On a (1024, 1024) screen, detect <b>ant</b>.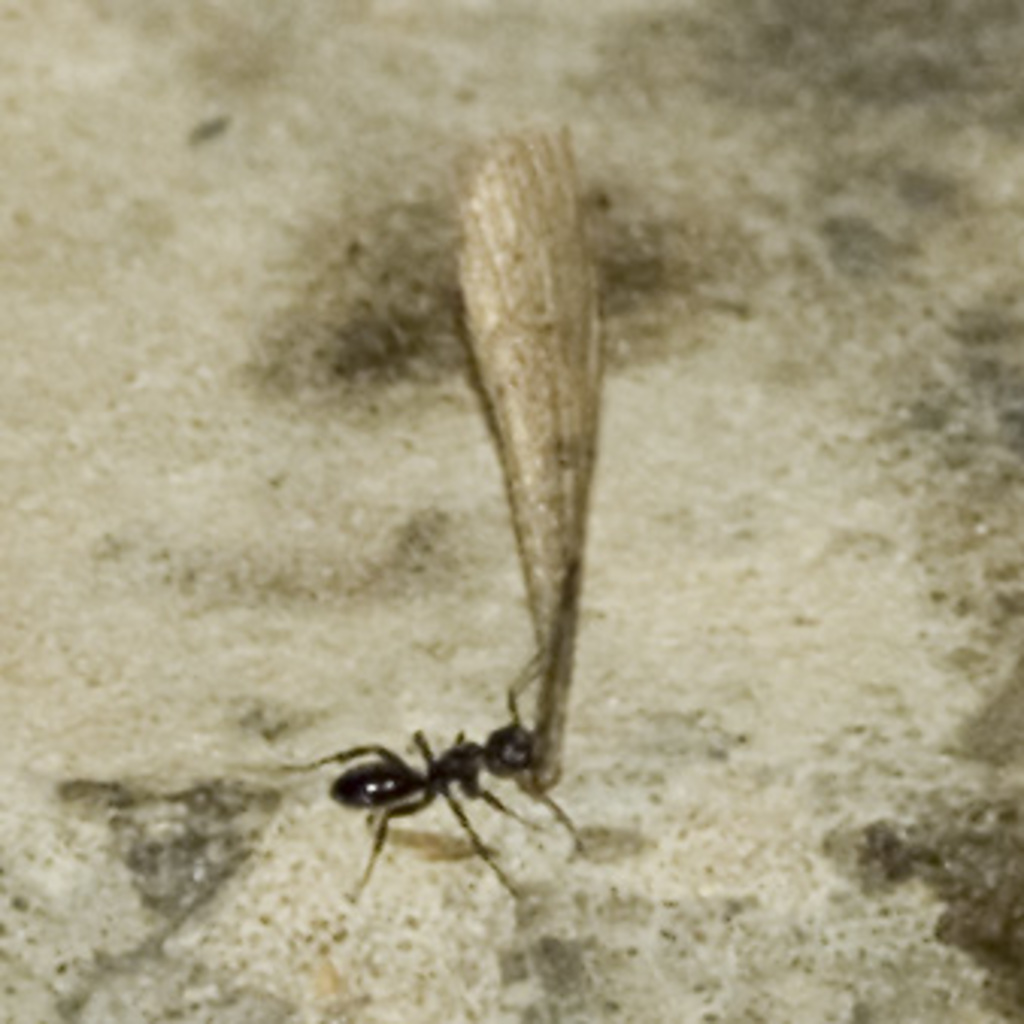
212 645 606 924.
